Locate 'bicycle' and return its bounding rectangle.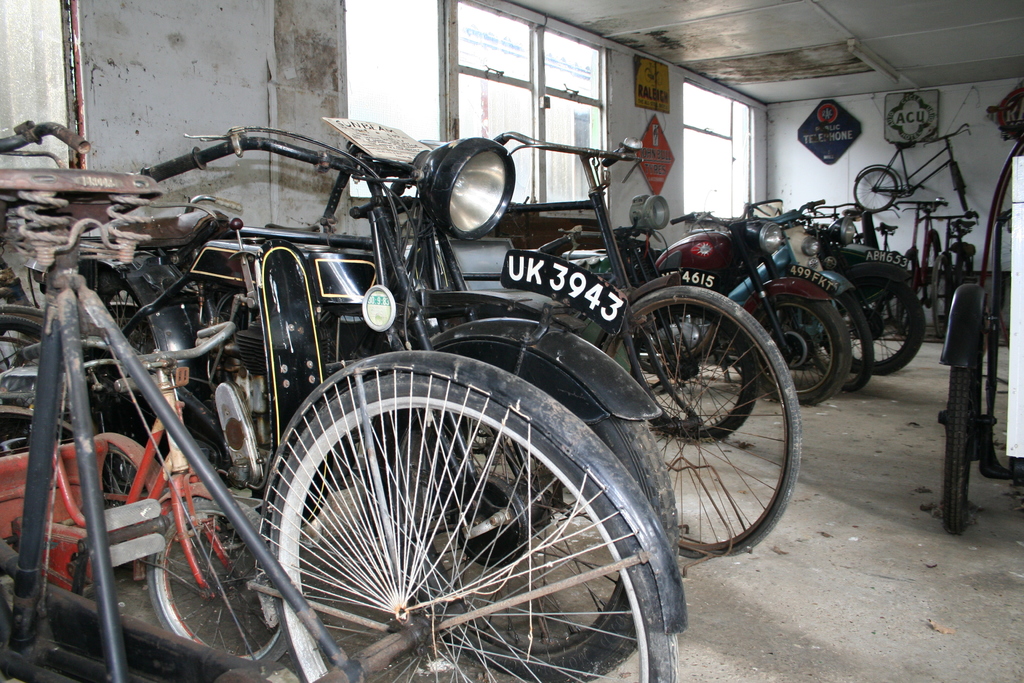
rect(931, 218, 977, 347).
